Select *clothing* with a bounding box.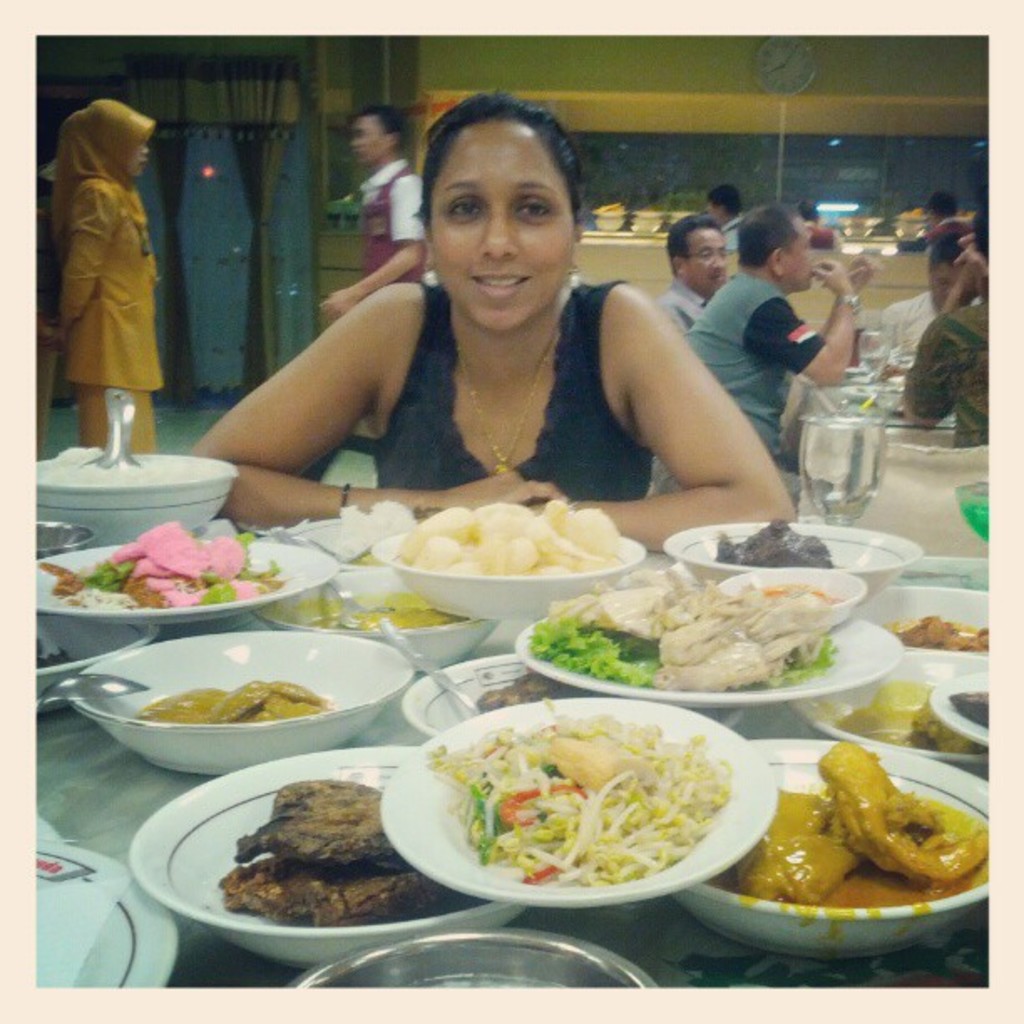
[689,264,817,468].
